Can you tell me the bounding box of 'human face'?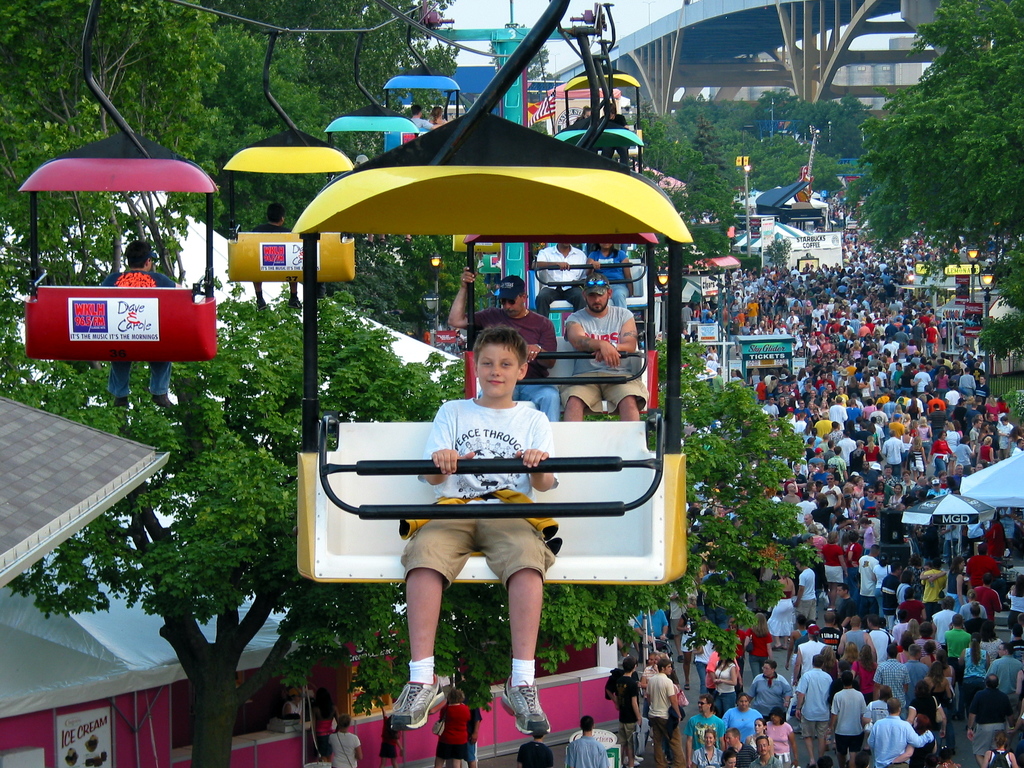
box=[725, 757, 734, 767].
